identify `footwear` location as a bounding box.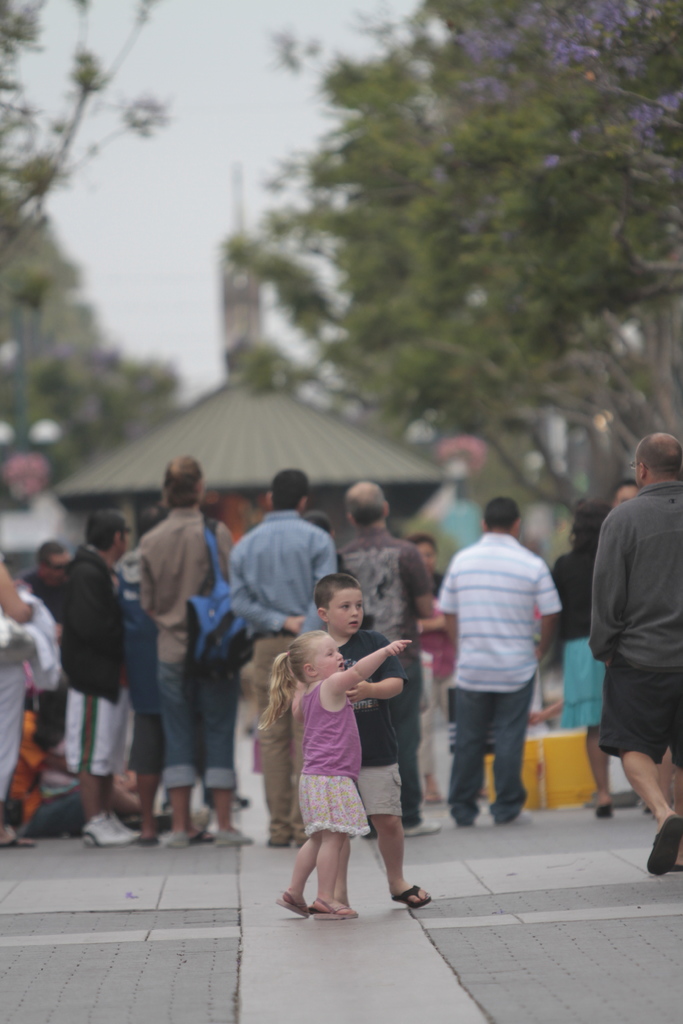
[155,819,192,845].
